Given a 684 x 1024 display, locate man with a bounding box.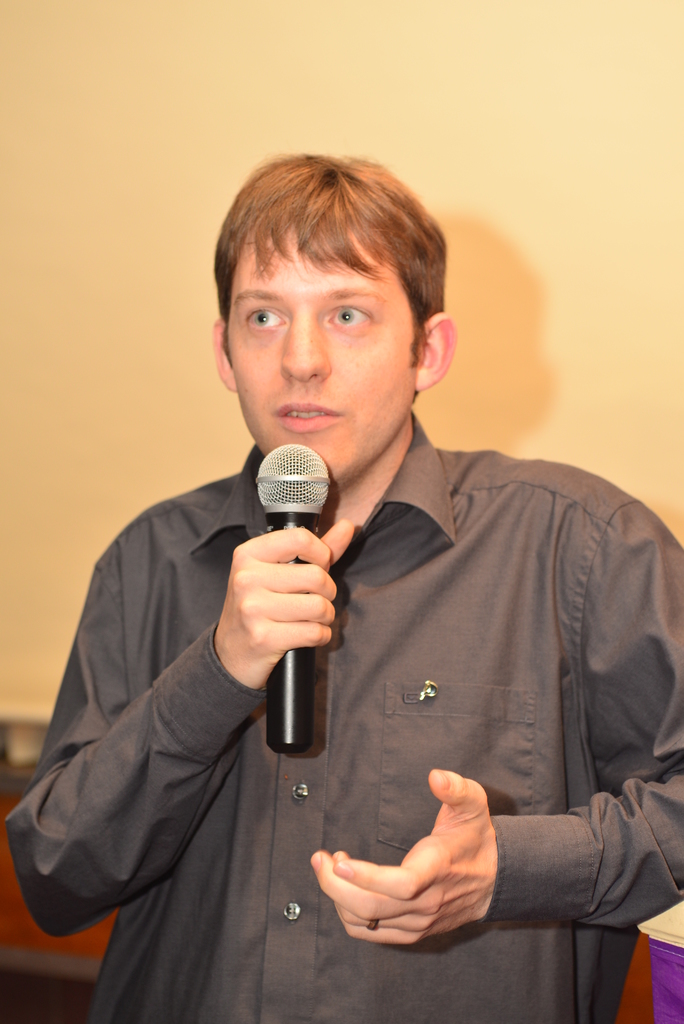
Located: bbox=[39, 152, 660, 1015].
